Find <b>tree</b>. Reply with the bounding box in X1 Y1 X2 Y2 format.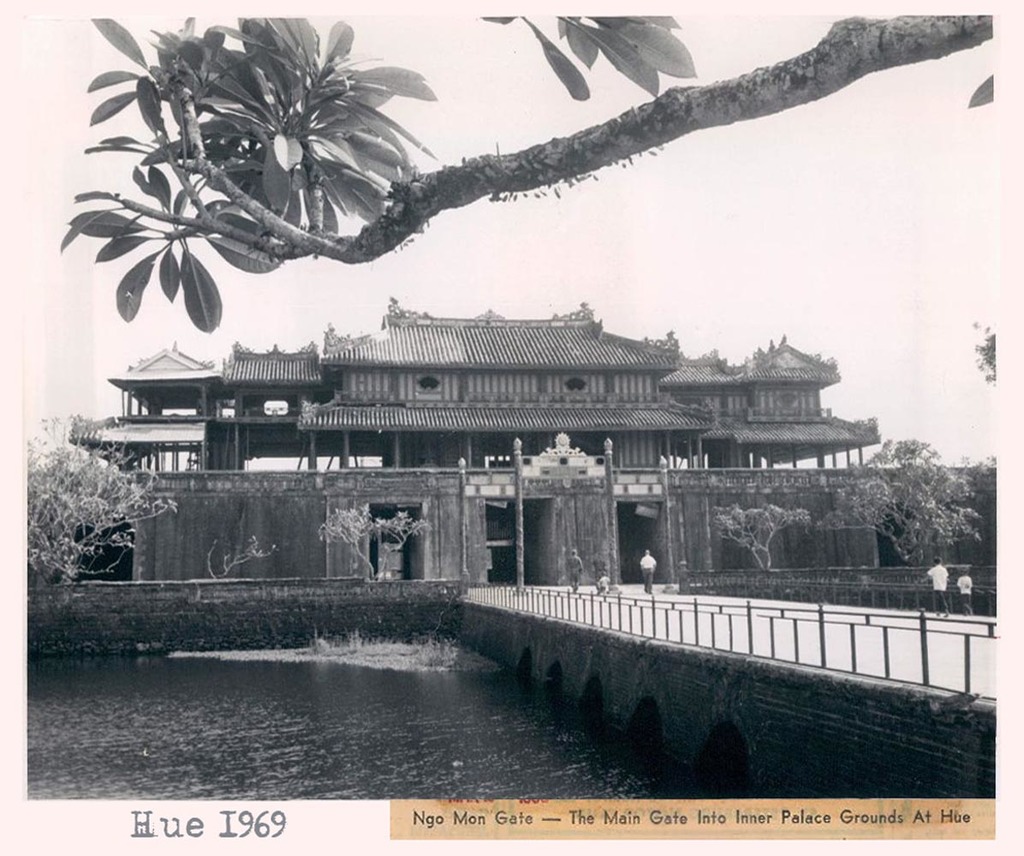
711 510 813 560.
